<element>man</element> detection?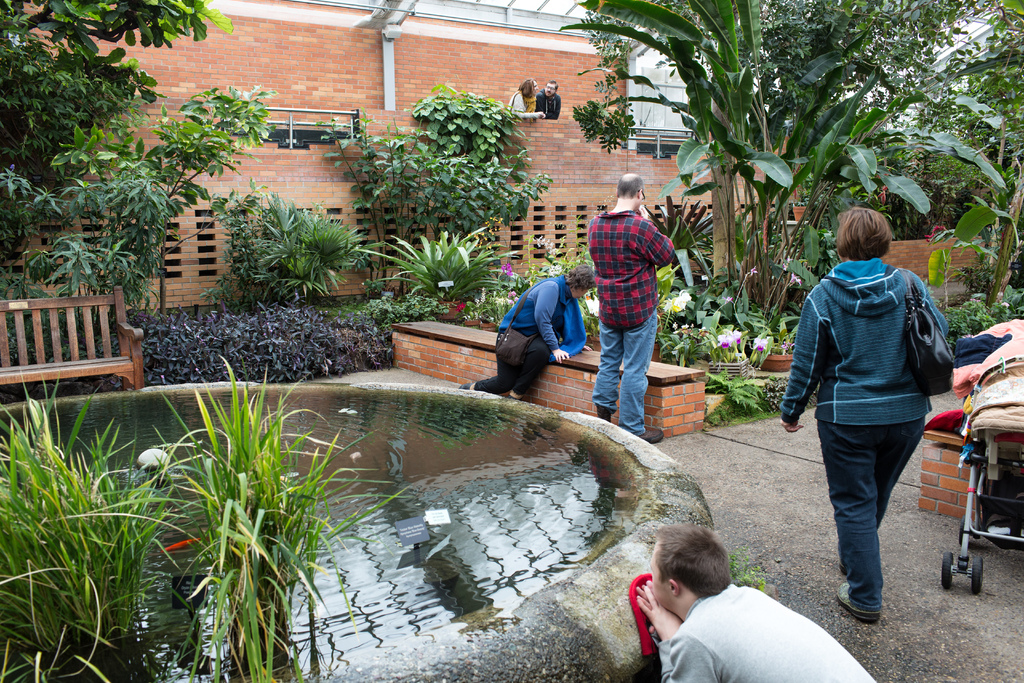
586,172,673,445
